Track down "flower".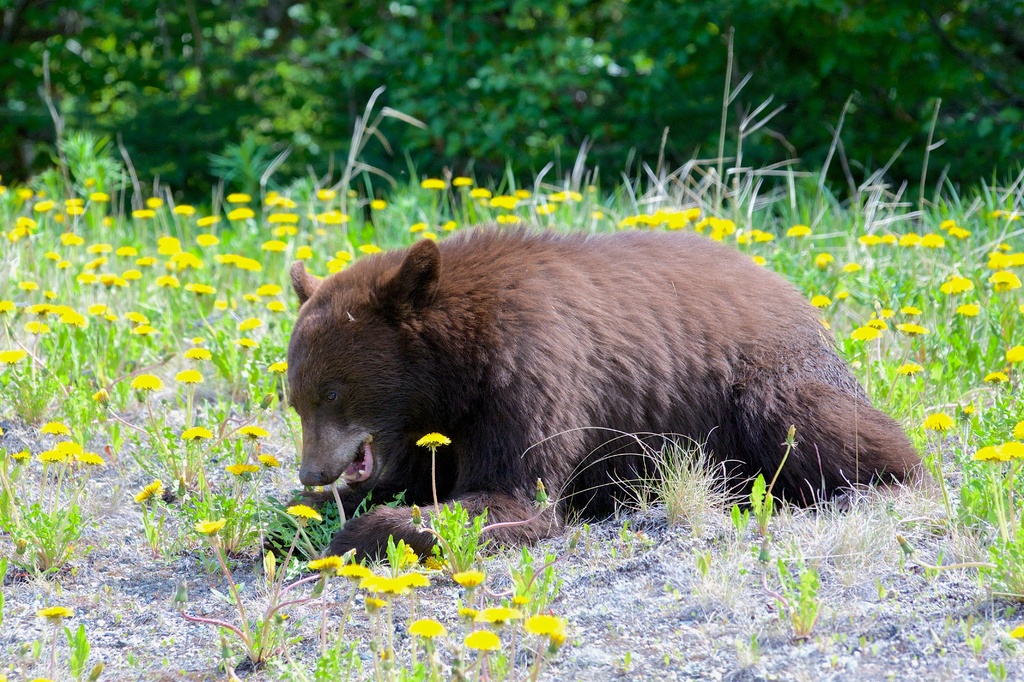
Tracked to locate(358, 244, 383, 253).
